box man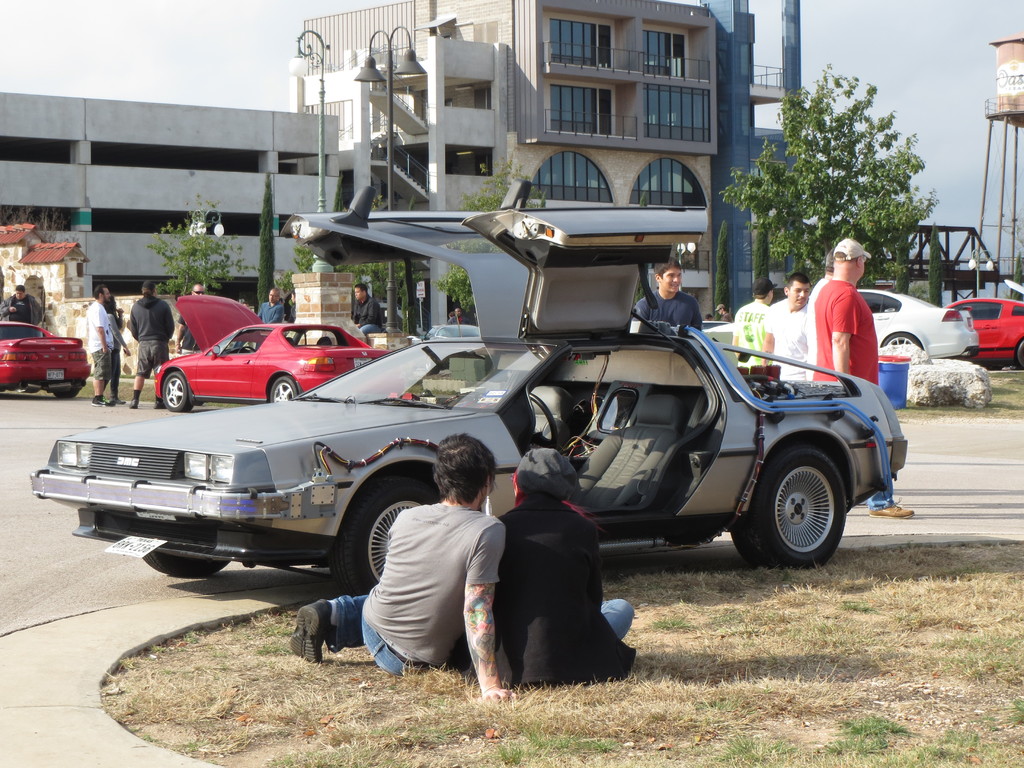
rect(173, 286, 214, 355)
